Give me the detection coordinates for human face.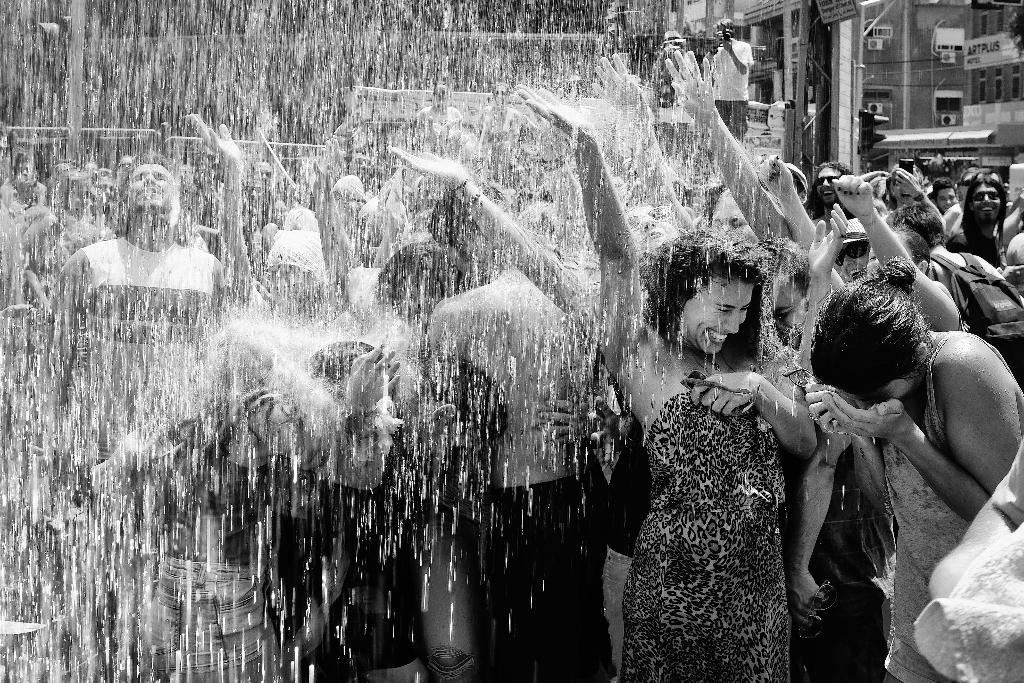
bbox=(819, 167, 838, 205).
